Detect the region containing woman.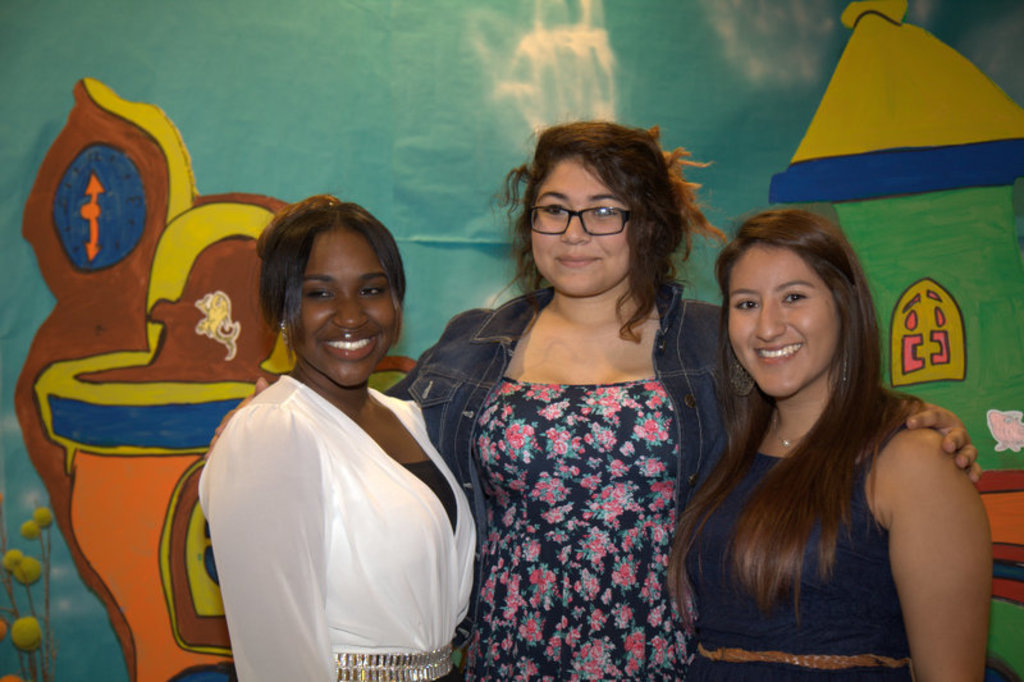
box(660, 206, 991, 681).
